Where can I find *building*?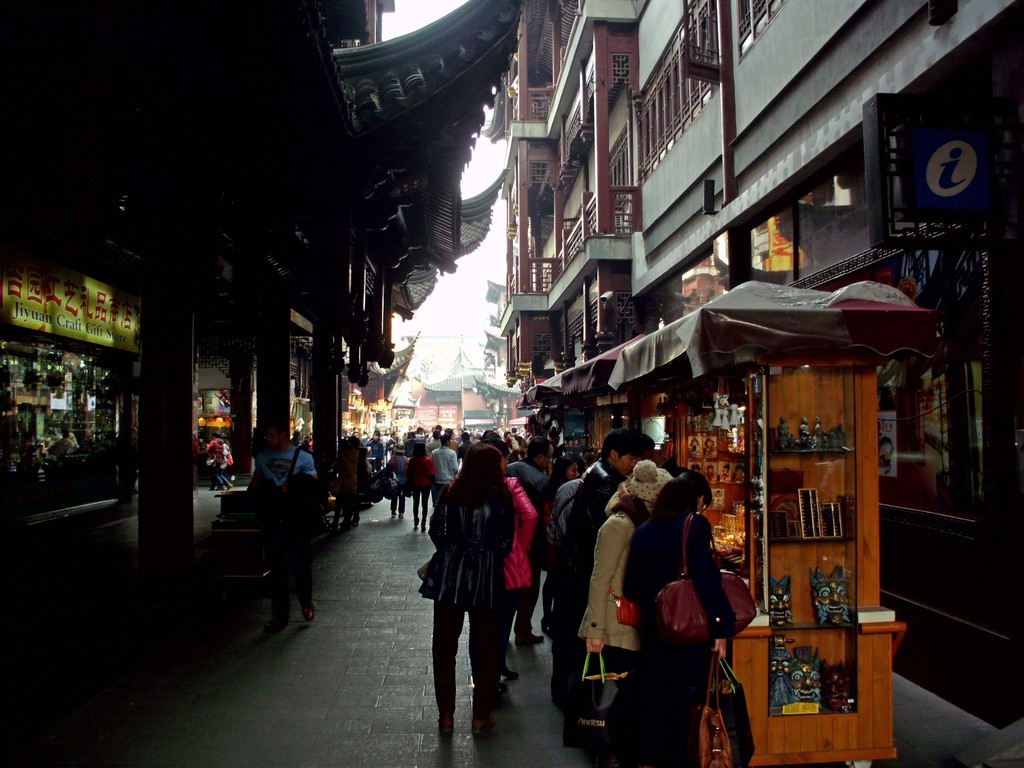
You can find it at rect(0, 0, 518, 617).
